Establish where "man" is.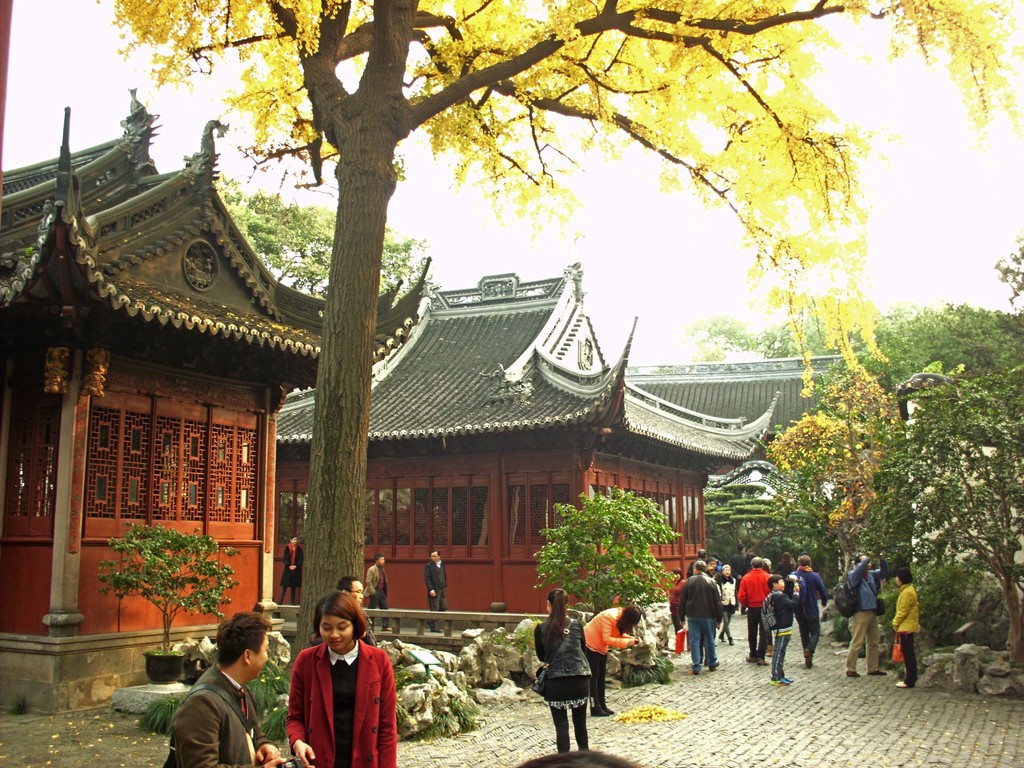
Established at bbox(847, 547, 887, 678).
